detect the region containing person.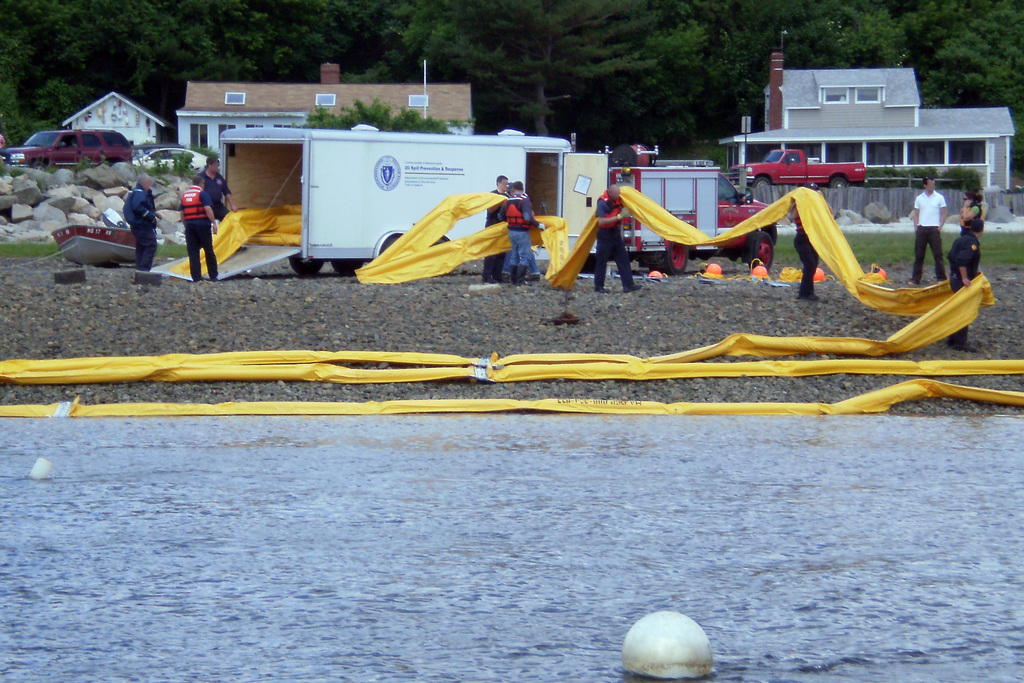
947,217,981,354.
